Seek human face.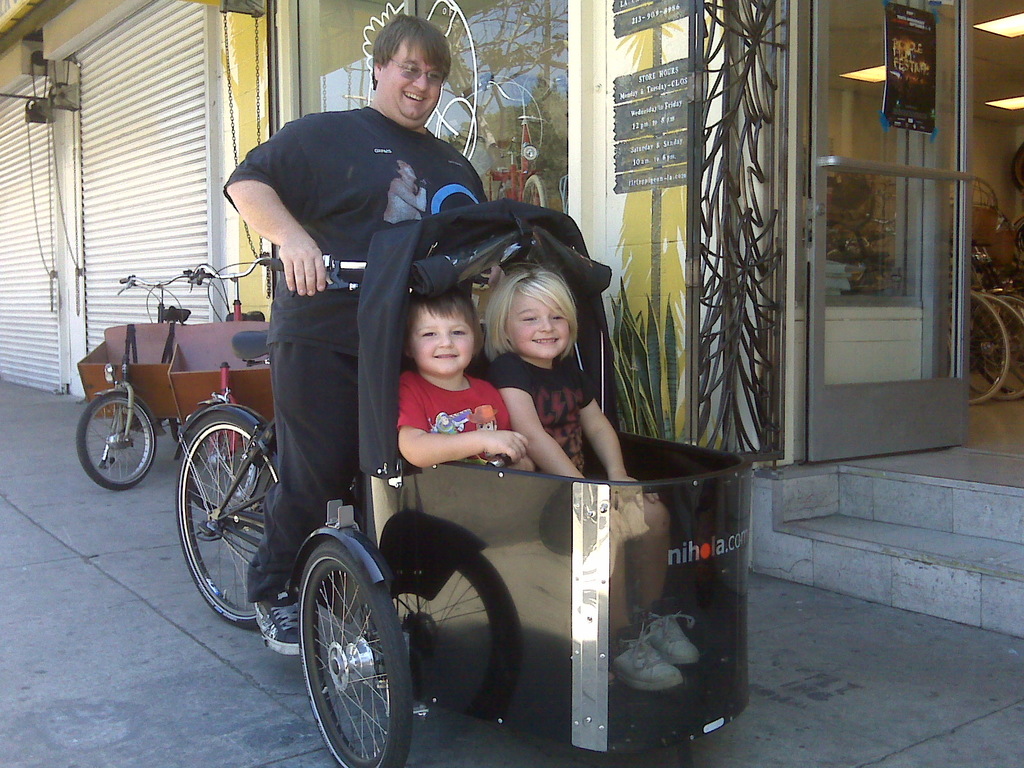
409,305,477,378.
